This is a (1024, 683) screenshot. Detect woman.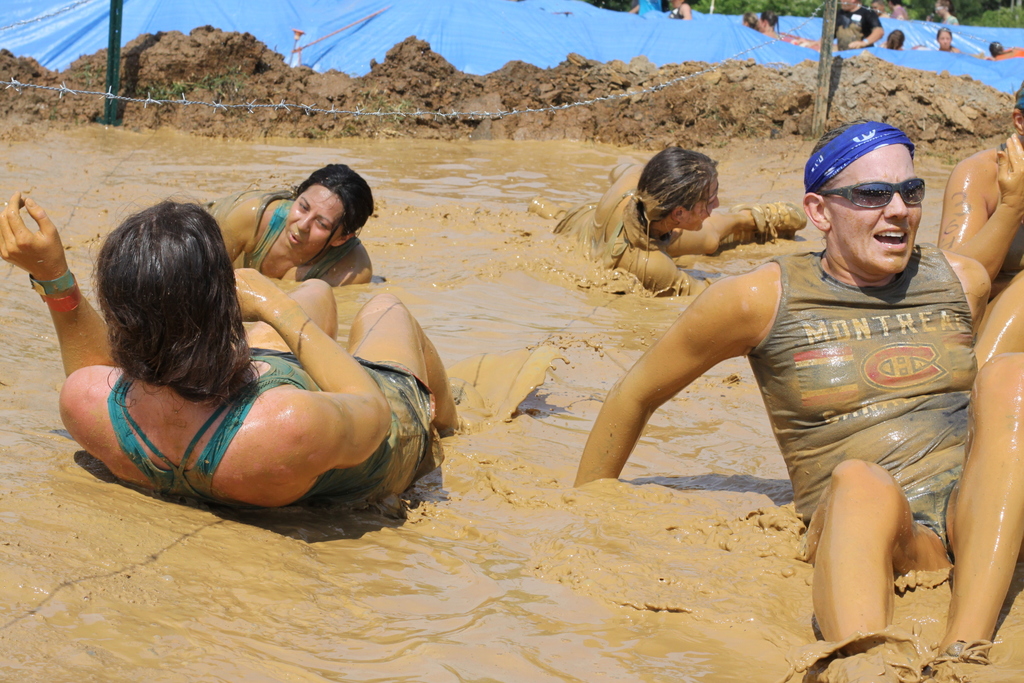
212:168:376:288.
